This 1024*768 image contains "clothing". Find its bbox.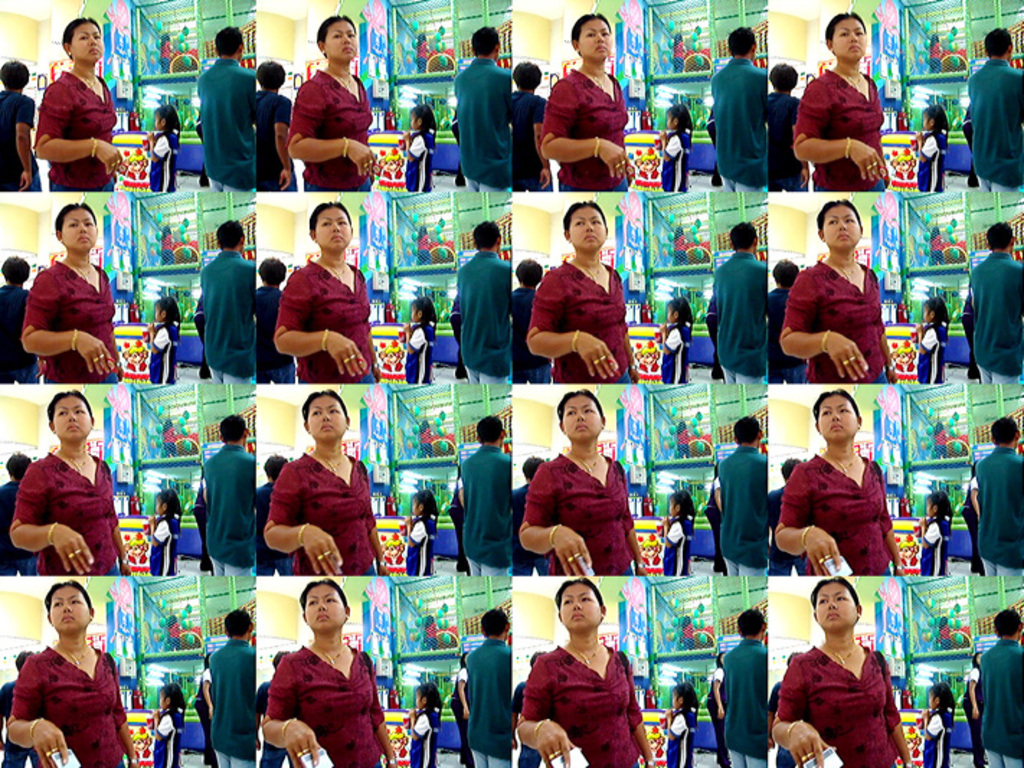
[x1=507, y1=480, x2=547, y2=578].
